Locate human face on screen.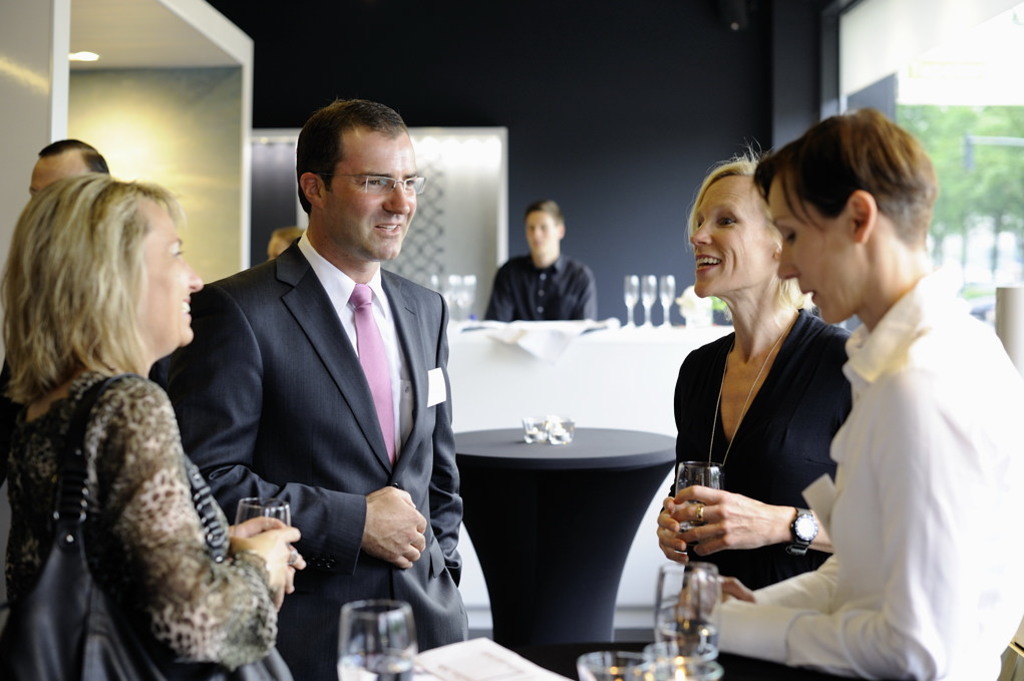
On screen at 26/149/90/196.
